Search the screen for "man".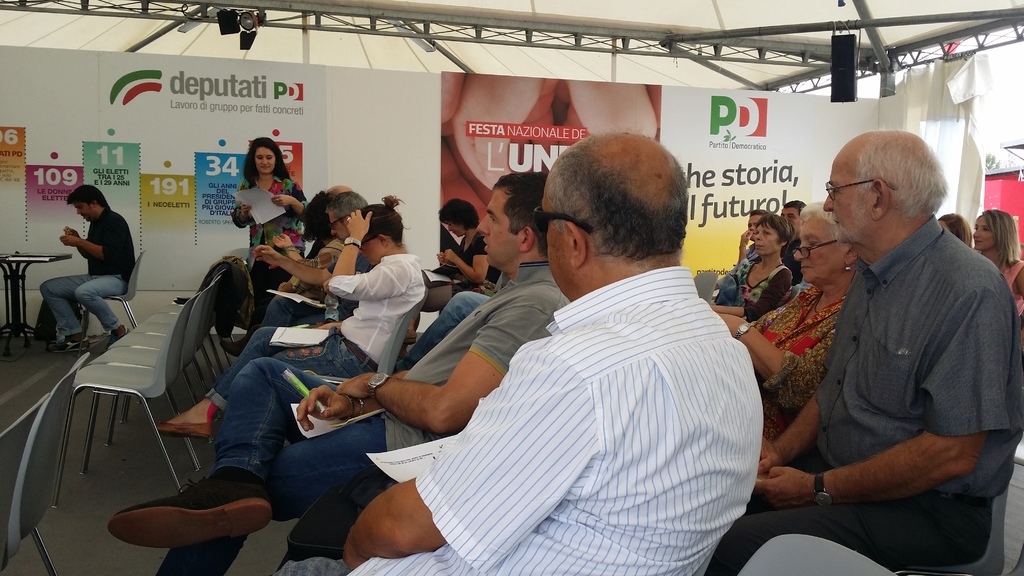
Found at l=706, t=130, r=1023, b=575.
